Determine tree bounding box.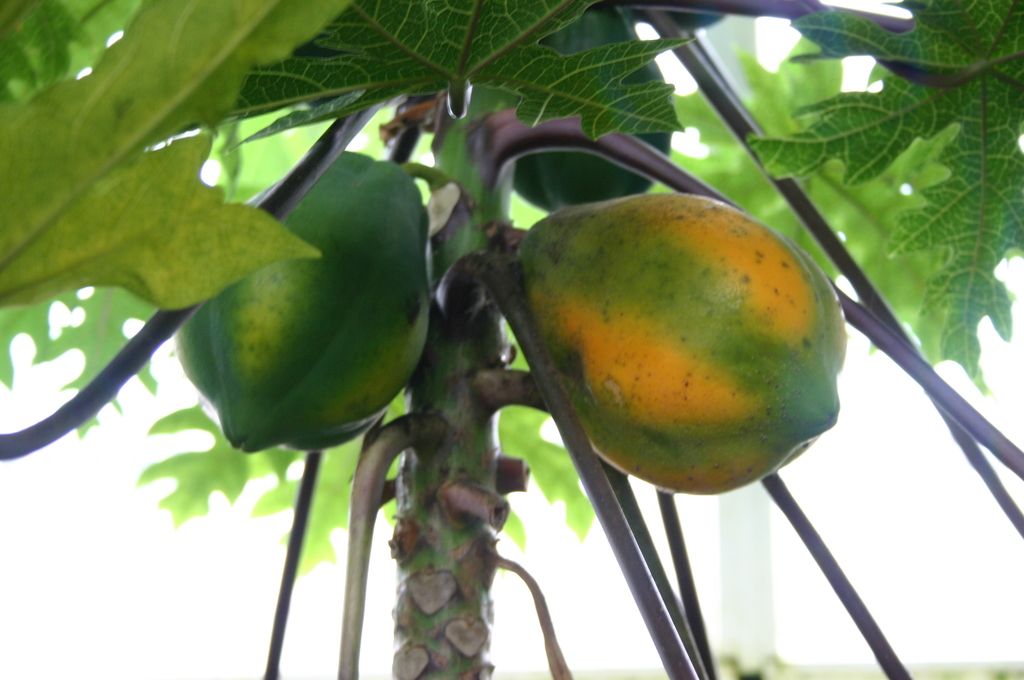
Determined: {"x1": 0, "y1": 0, "x2": 1023, "y2": 679}.
